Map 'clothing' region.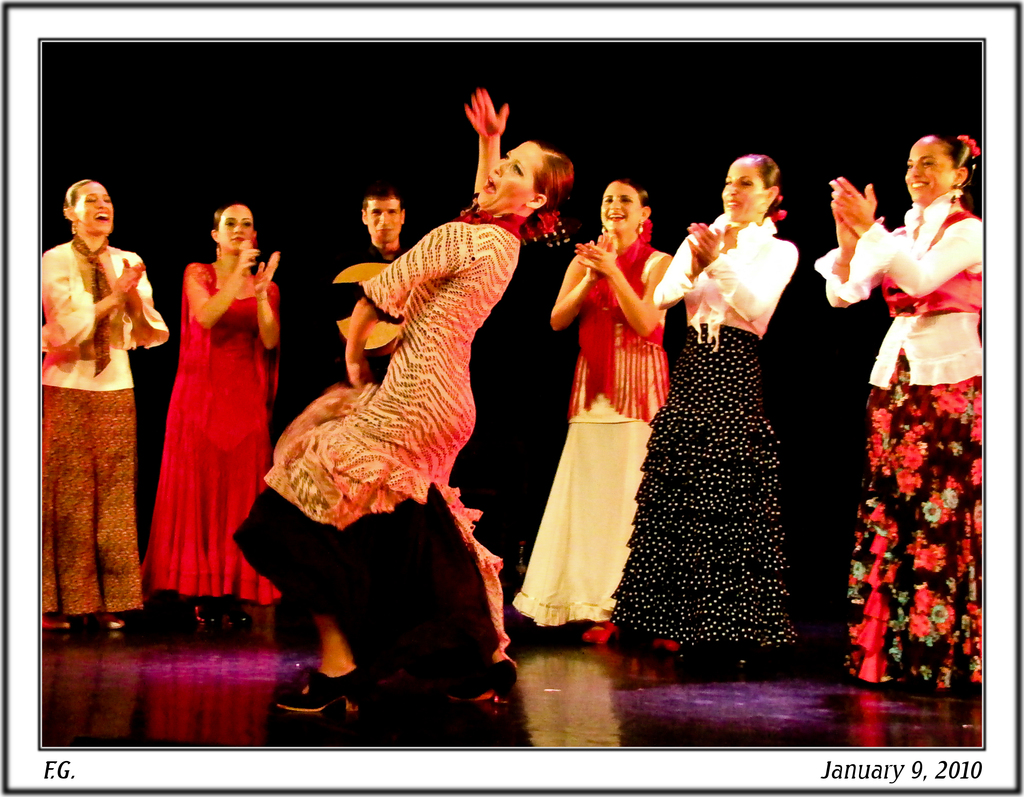
Mapped to 607,215,808,659.
